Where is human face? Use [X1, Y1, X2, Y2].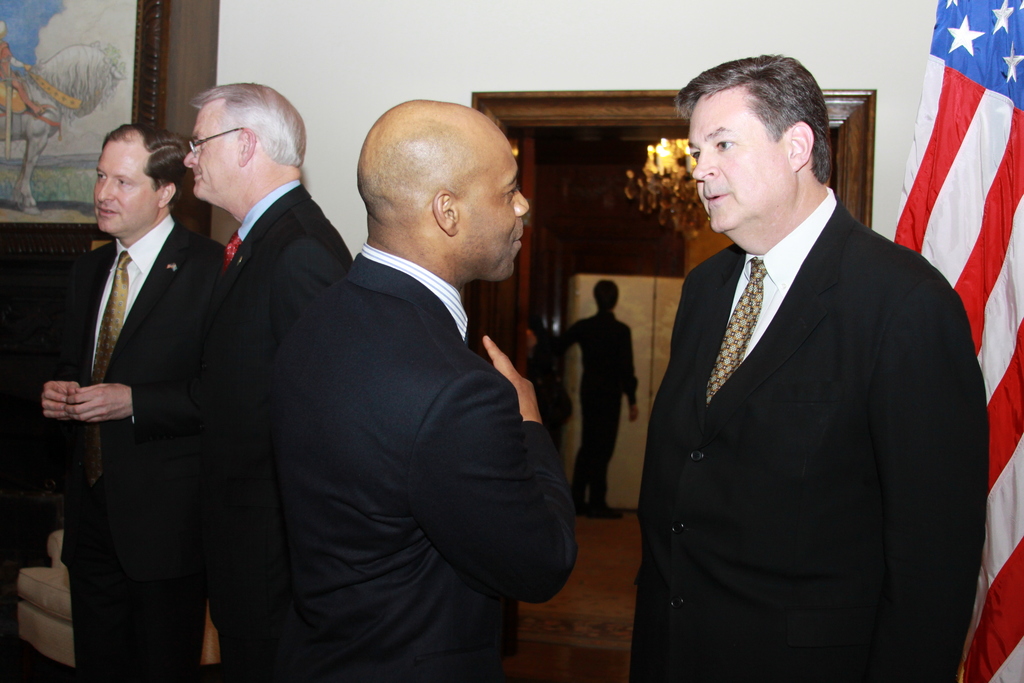
[454, 147, 529, 279].
